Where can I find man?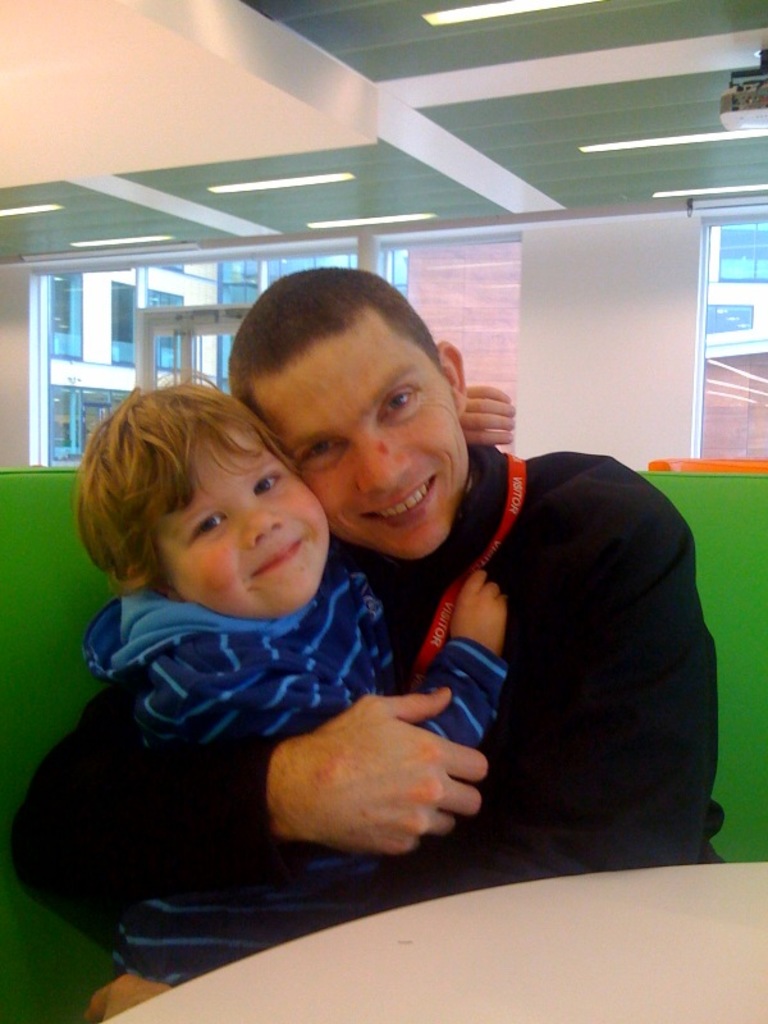
You can find it at Rect(291, 324, 741, 899).
